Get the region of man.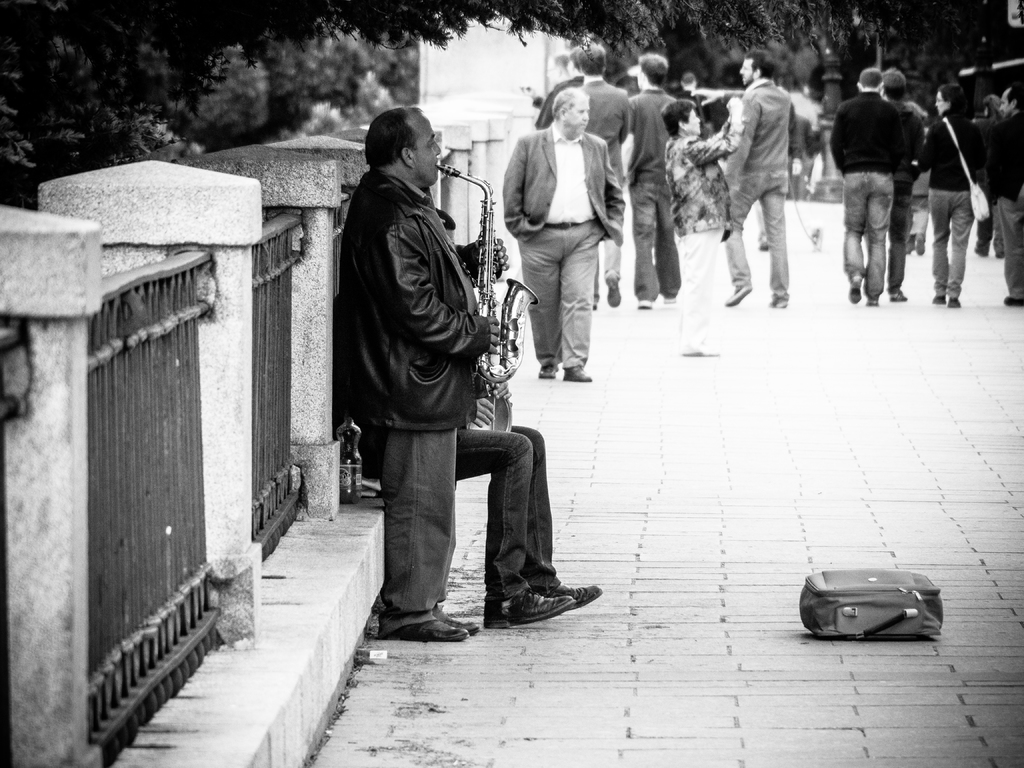
828:66:904:303.
